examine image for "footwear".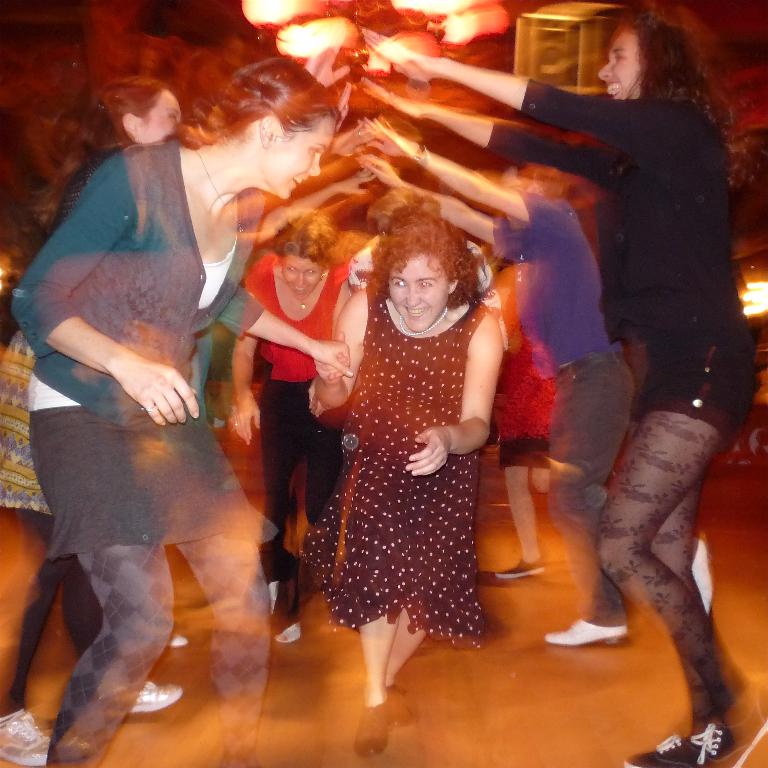
Examination result: <bbox>267, 576, 300, 635</bbox>.
